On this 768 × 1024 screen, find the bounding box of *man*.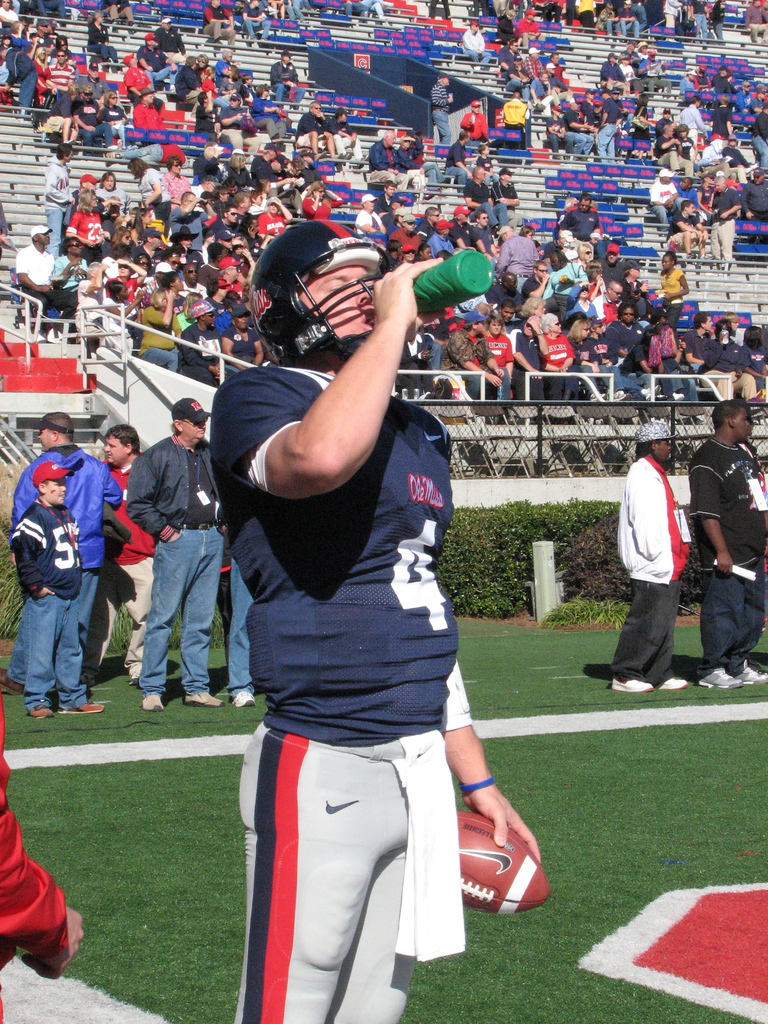
Bounding box: box=[144, 36, 175, 92].
